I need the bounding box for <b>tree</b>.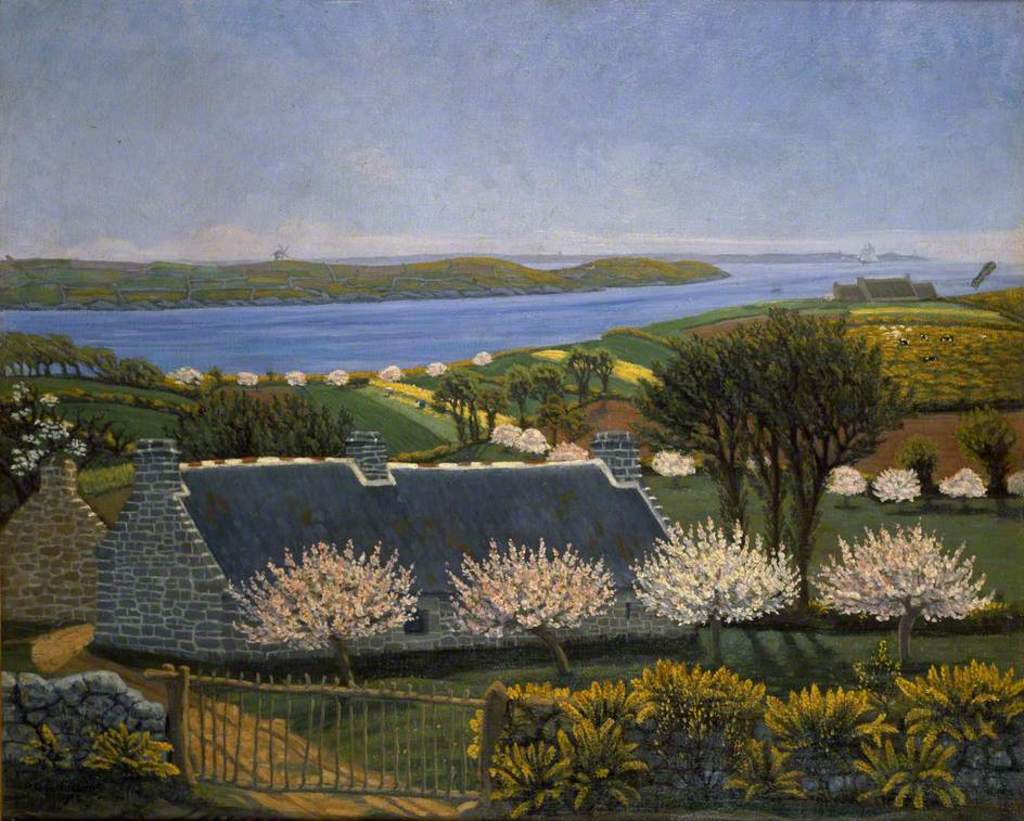
Here it is: select_region(498, 365, 533, 436).
